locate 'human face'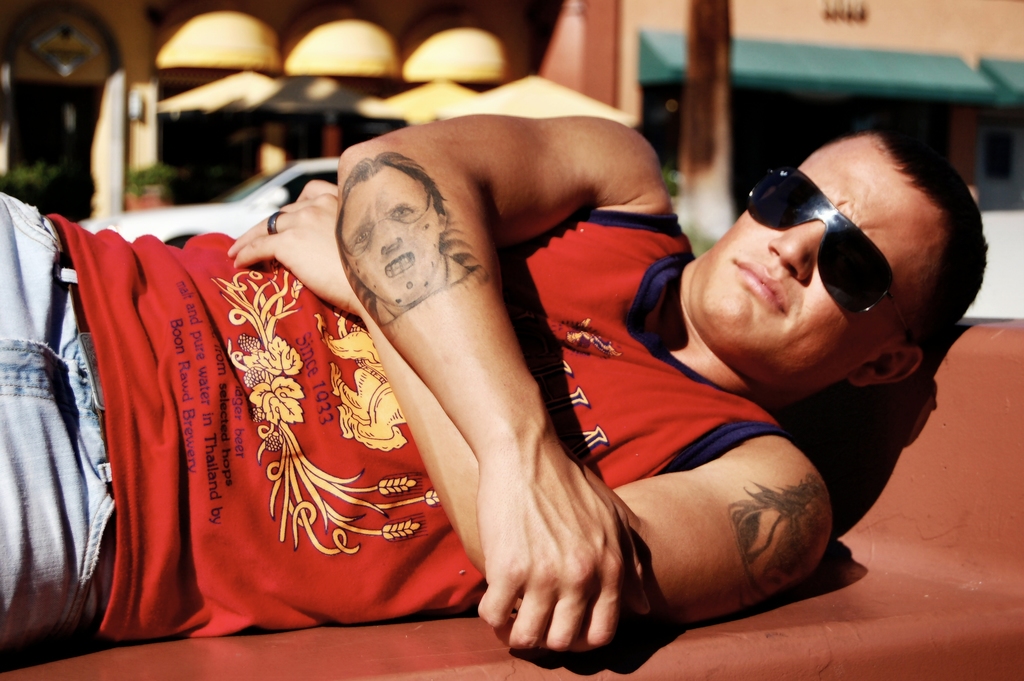
x1=691, y1=126, x2=949, y2=400
